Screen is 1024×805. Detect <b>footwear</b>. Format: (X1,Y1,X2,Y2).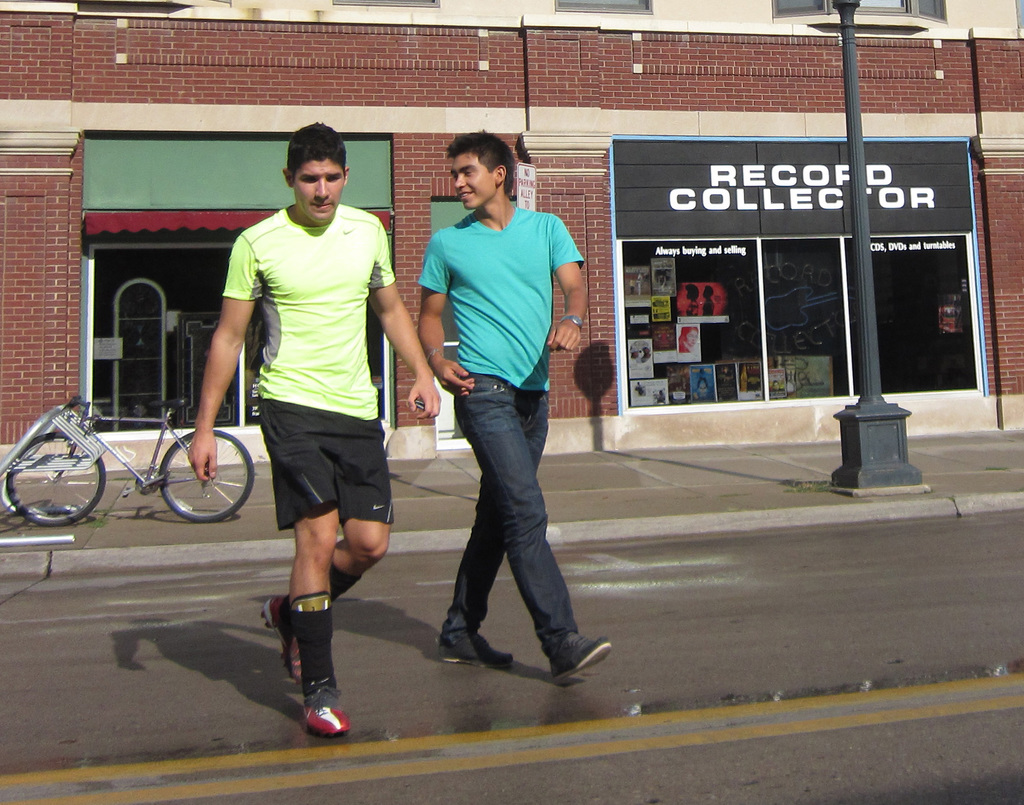
(259,594,301,685).
